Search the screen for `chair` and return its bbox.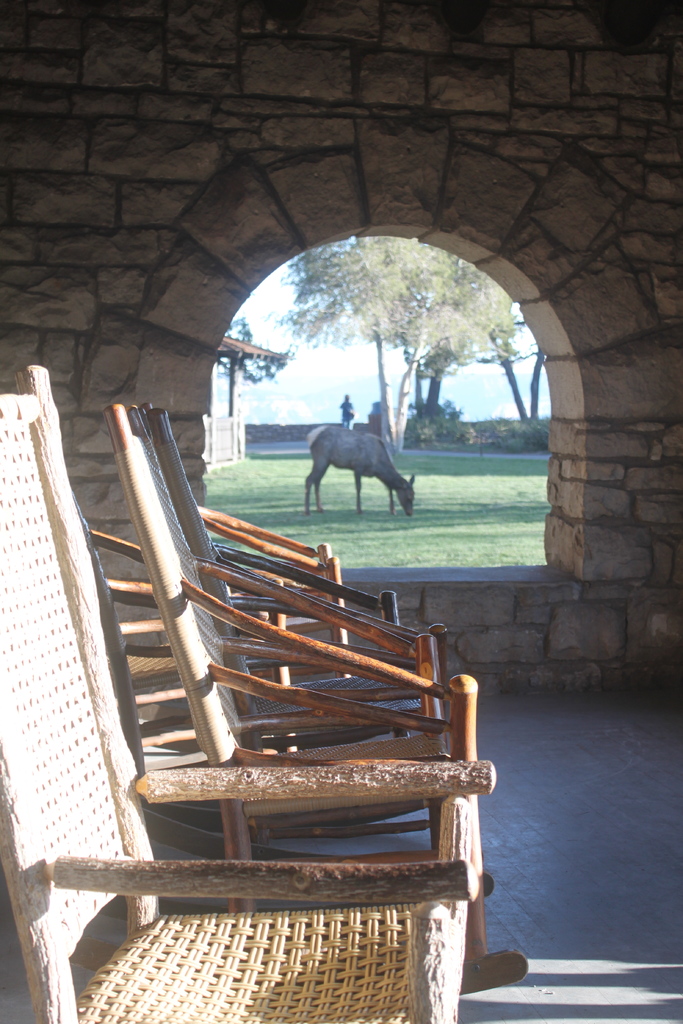
Found: BBox(69, 494, 453, 865).
